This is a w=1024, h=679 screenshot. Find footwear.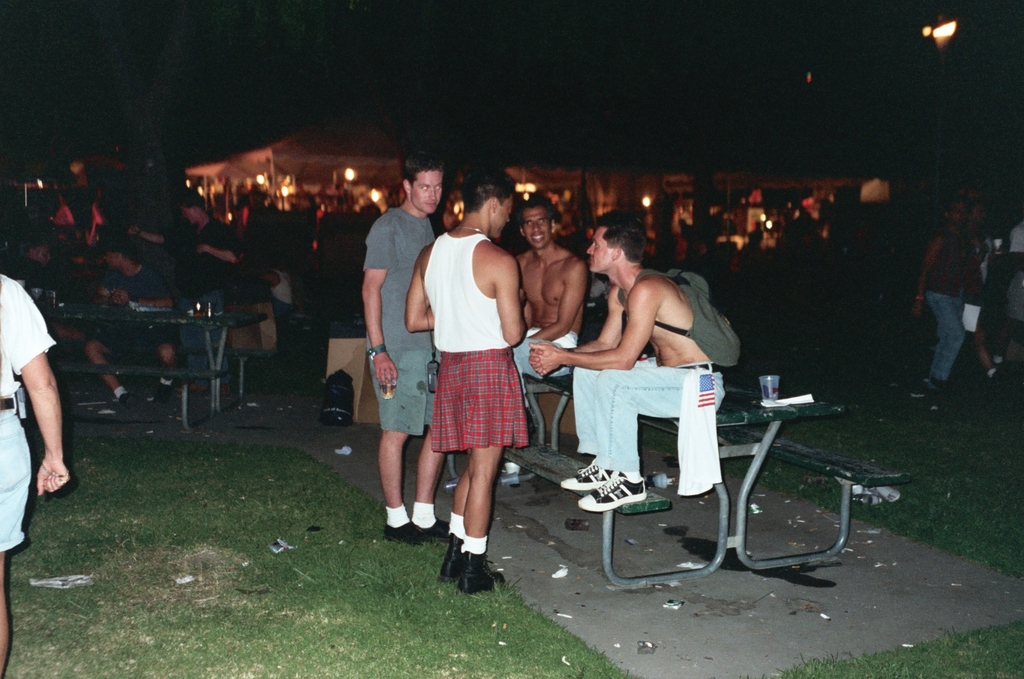
Bounding box: box(909, 382, 934, 399).
